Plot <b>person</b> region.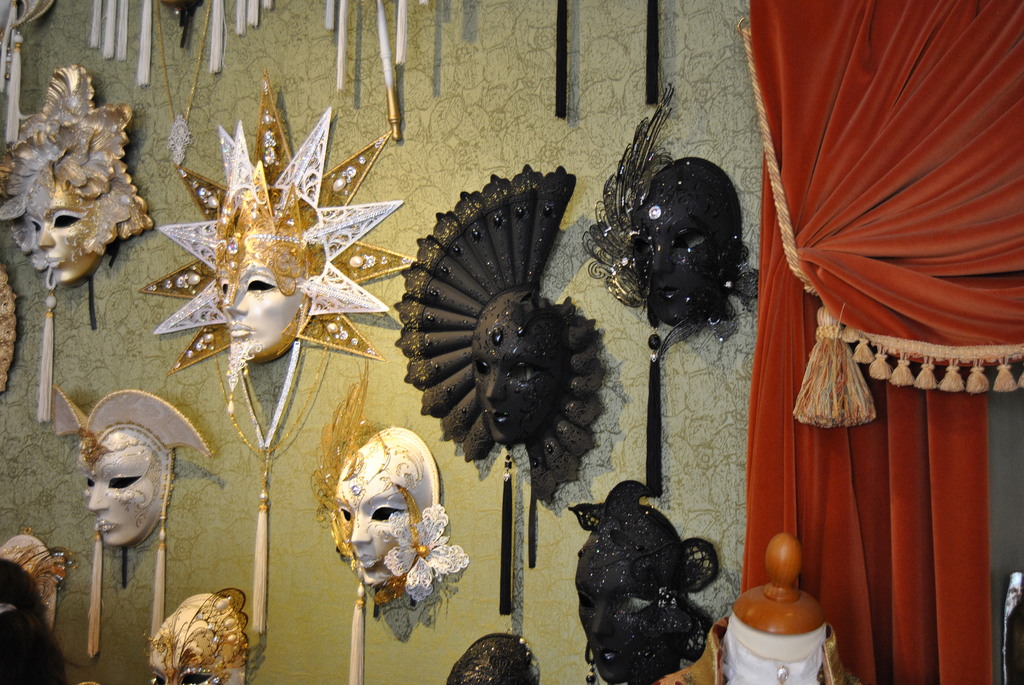
Plotted at (x1=566, y1=480, x2=719, y2=684).
